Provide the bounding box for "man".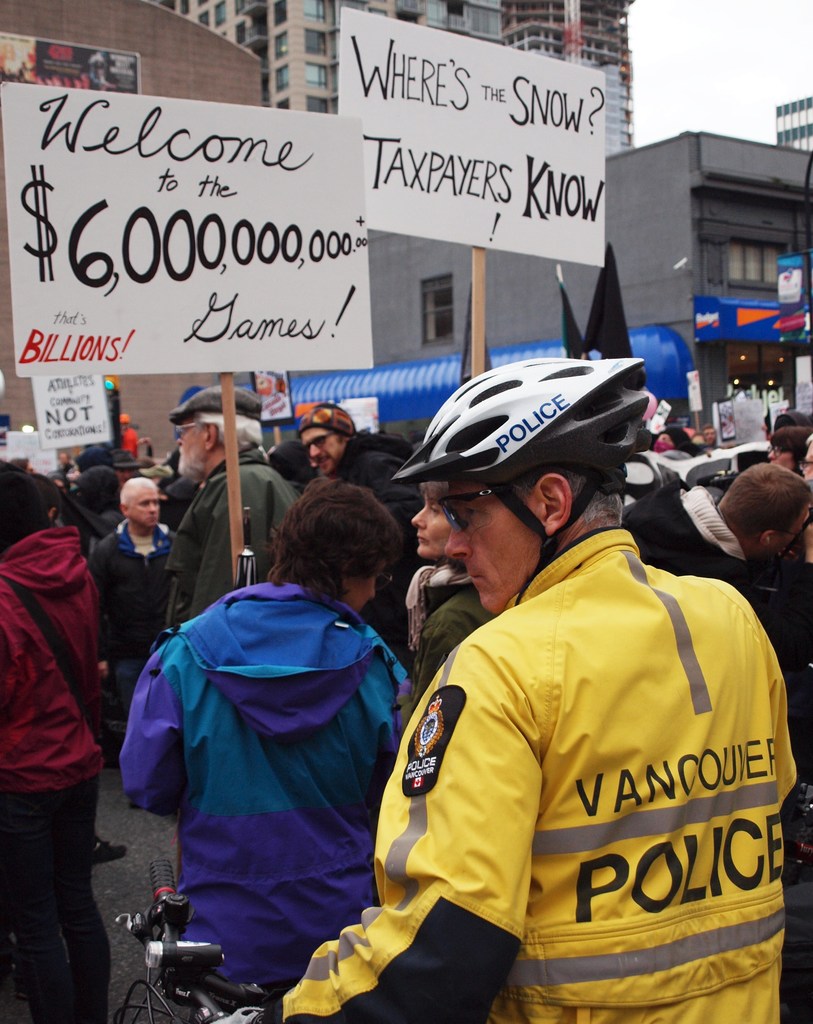
detection(217, 363, 798, 1023).
